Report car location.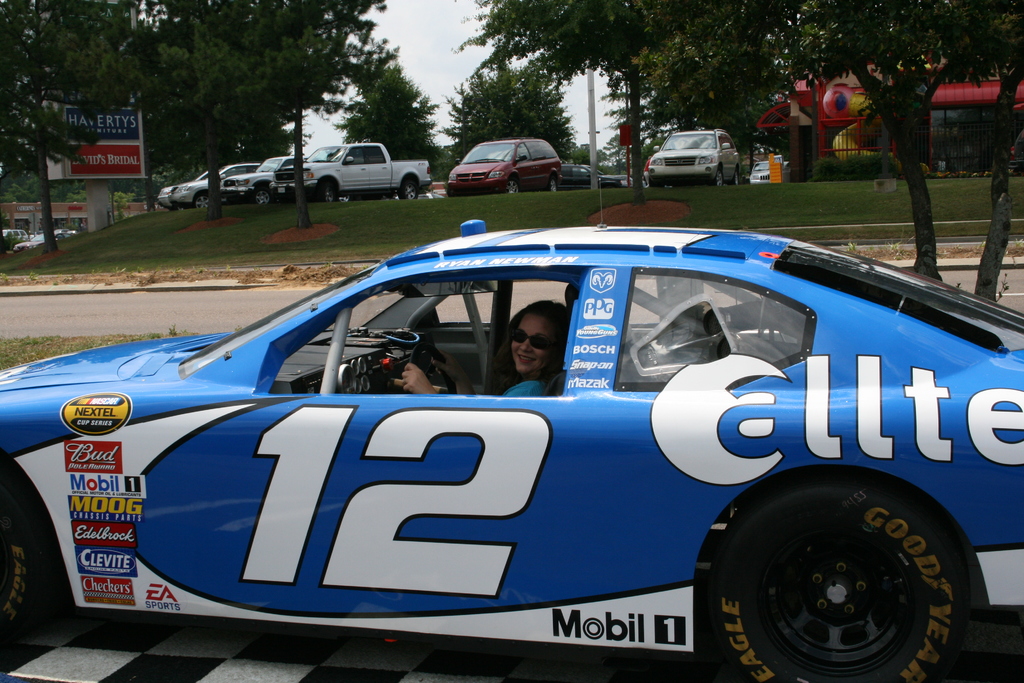
Report: (648, 130, 740, 186).
